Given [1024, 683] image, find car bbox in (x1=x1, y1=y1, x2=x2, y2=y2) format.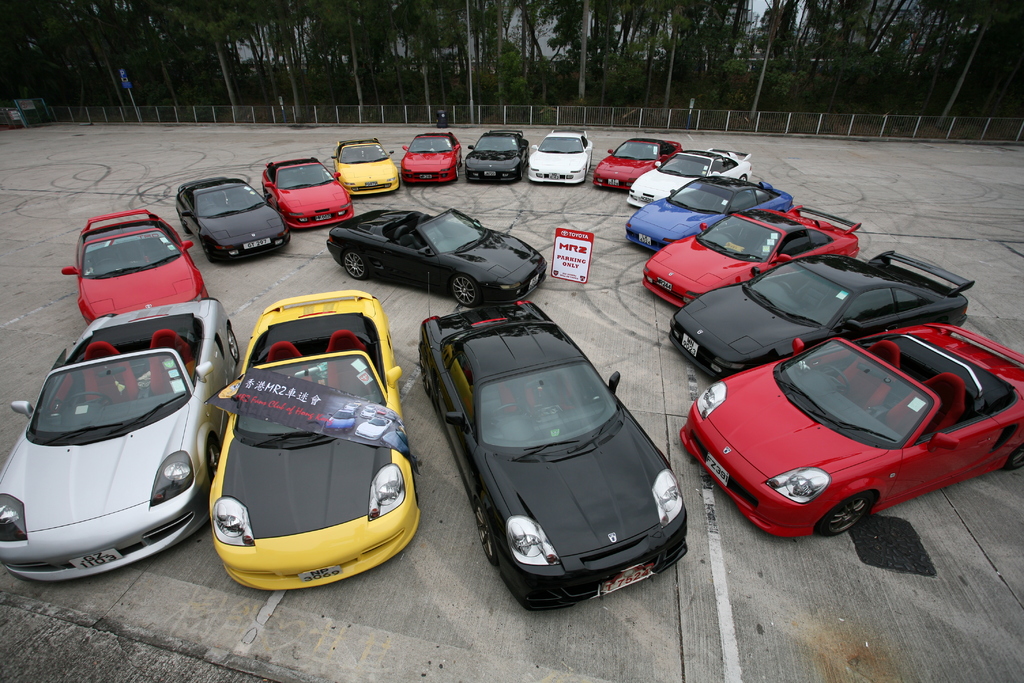
(x1=627, y1=170, x2=792, y2=252).
